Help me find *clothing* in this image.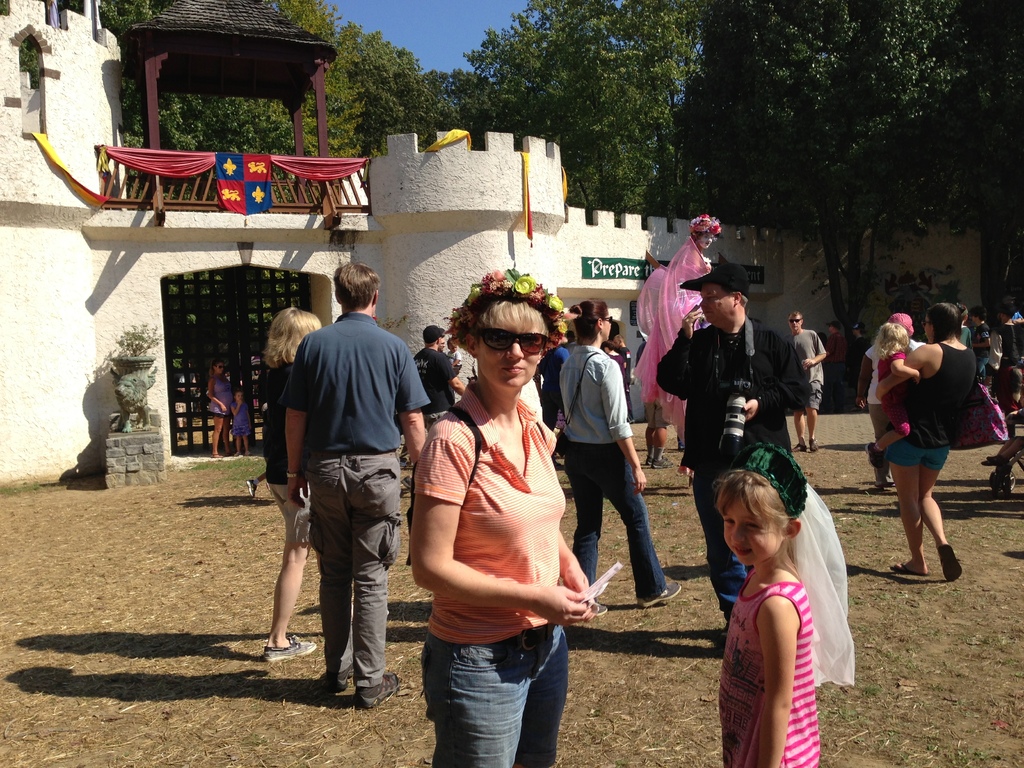
Found it: <region>571, 335, 674, 611</region>.
